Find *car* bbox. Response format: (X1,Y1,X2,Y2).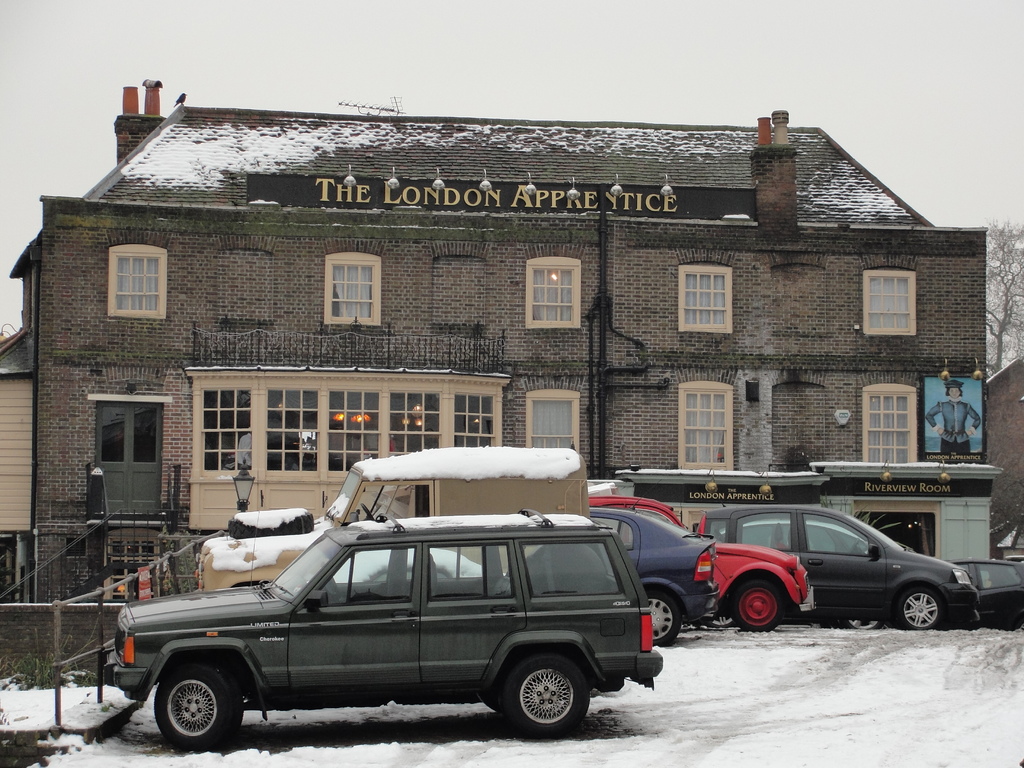
(698,506,982,630).
